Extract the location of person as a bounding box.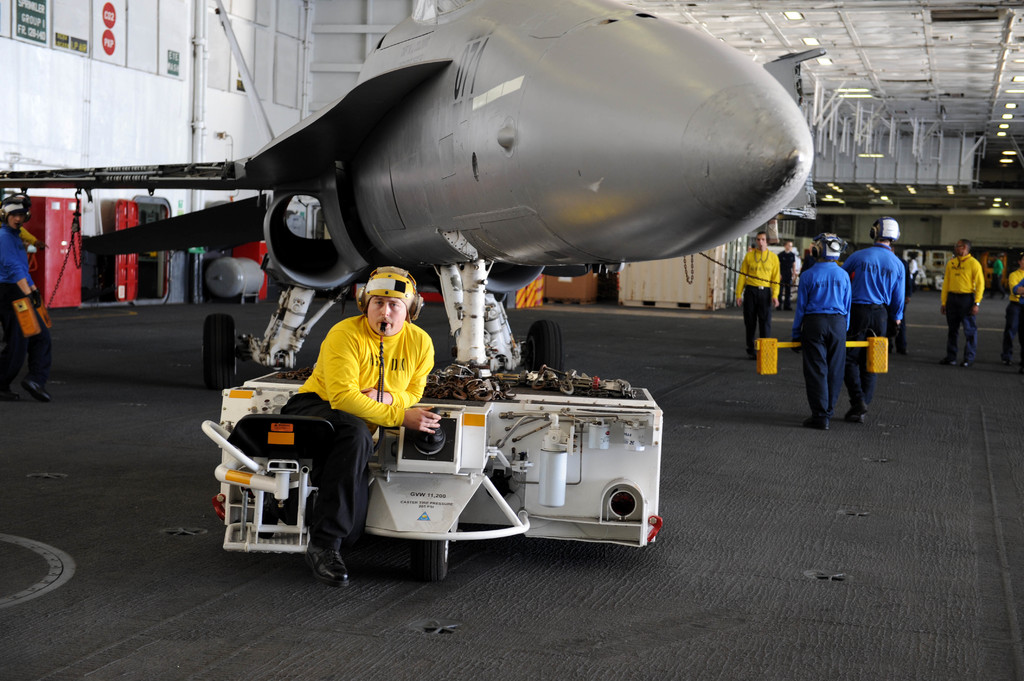
crop(299, 252, 438, 514).
